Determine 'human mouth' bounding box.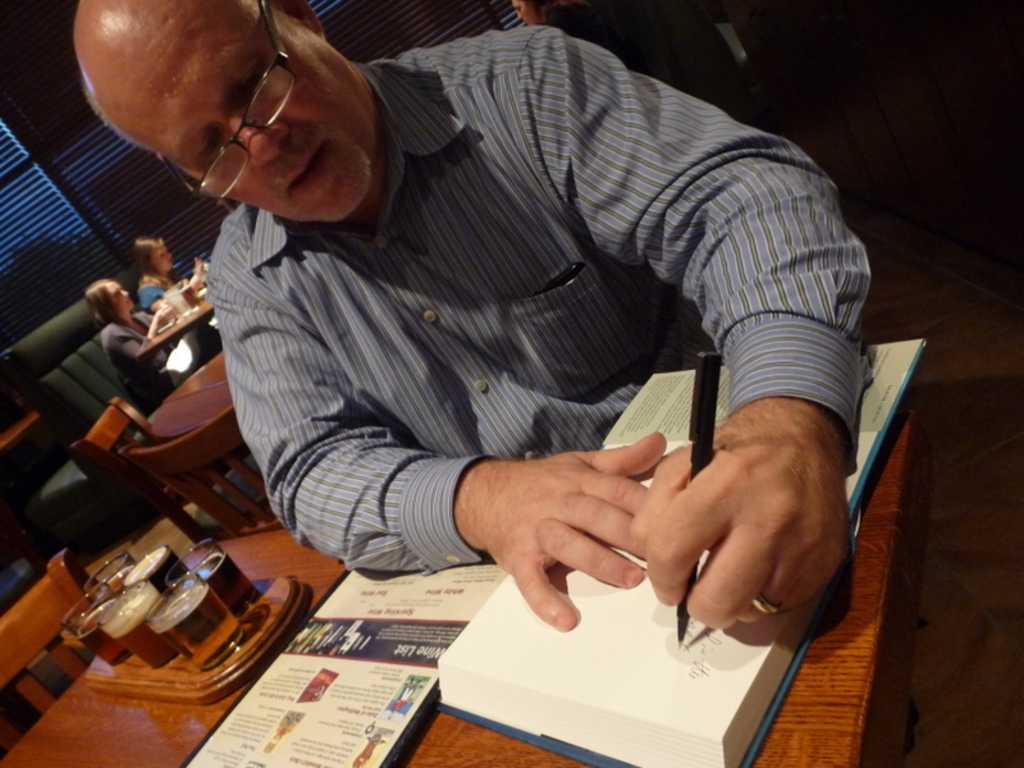
Determined: {"left": 288, "top": 141, "right": 325, "bottom": 195}.
